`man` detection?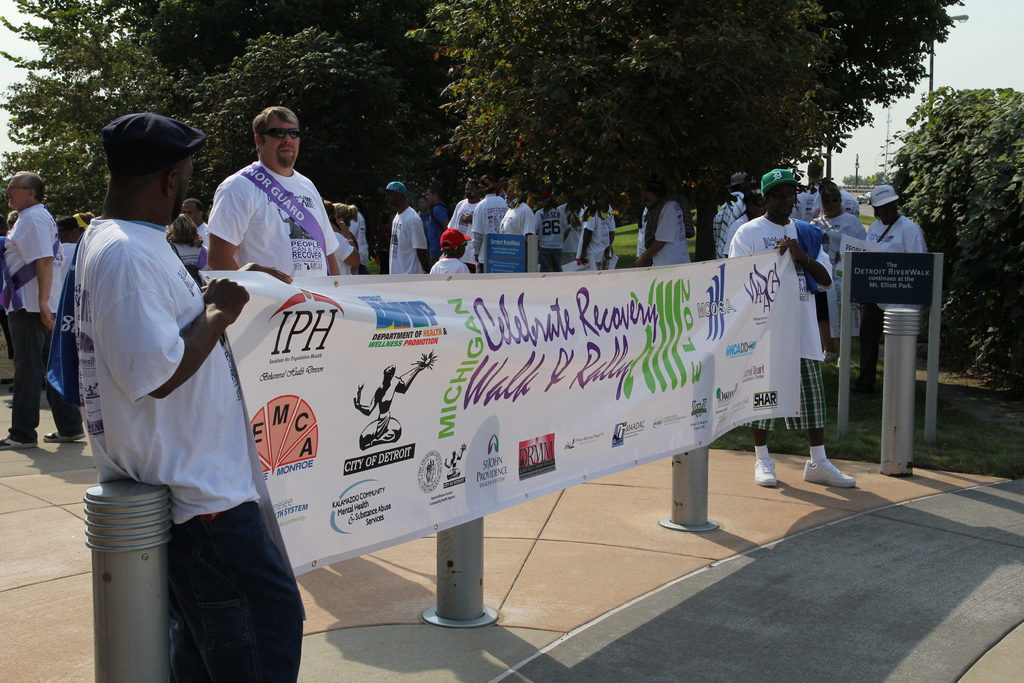
bbox=[186, 199, 209, 242]
